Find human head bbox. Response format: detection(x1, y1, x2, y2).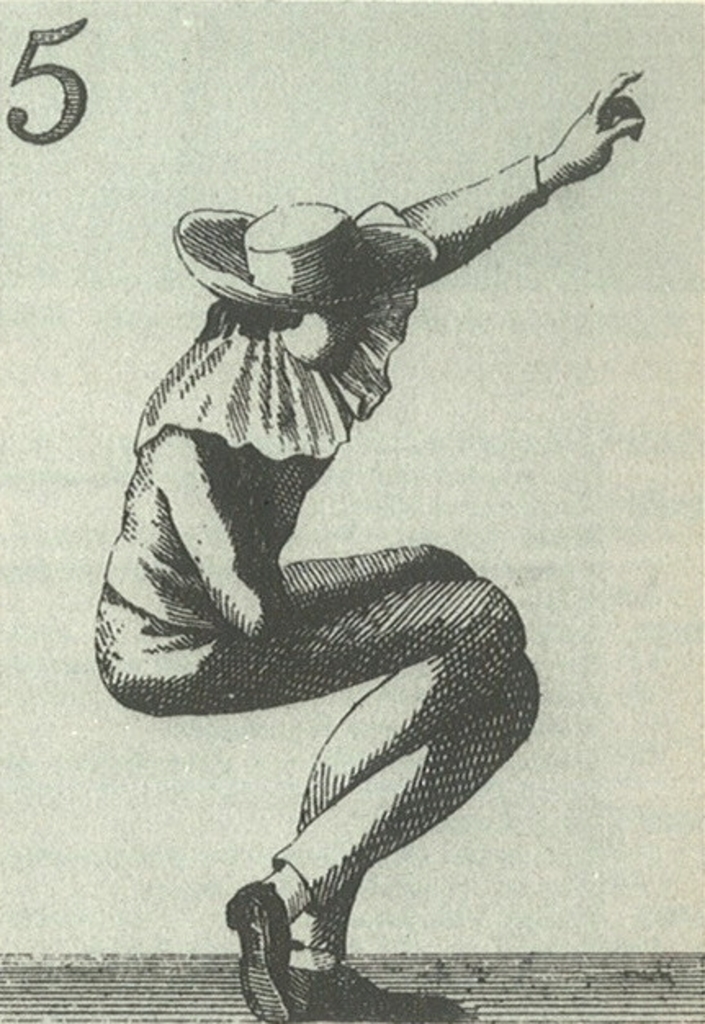
detection(200, 204, 371, 368).
